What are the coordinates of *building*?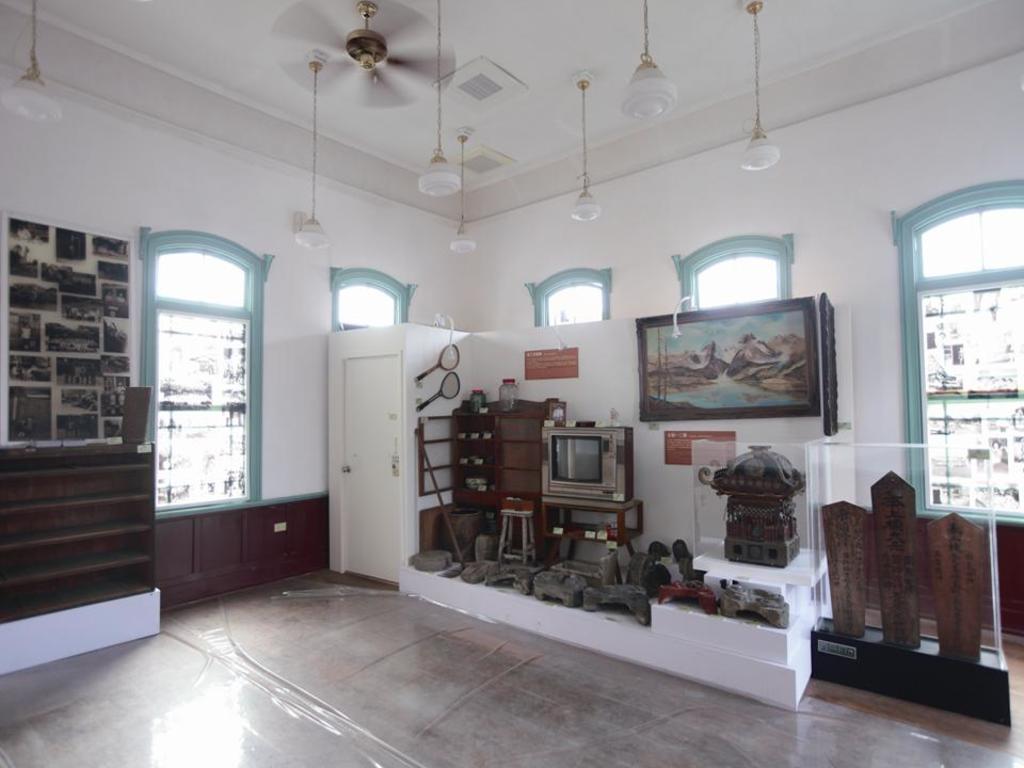
pyautogui.locateOnScreen(0, 0, 1023, 767).
